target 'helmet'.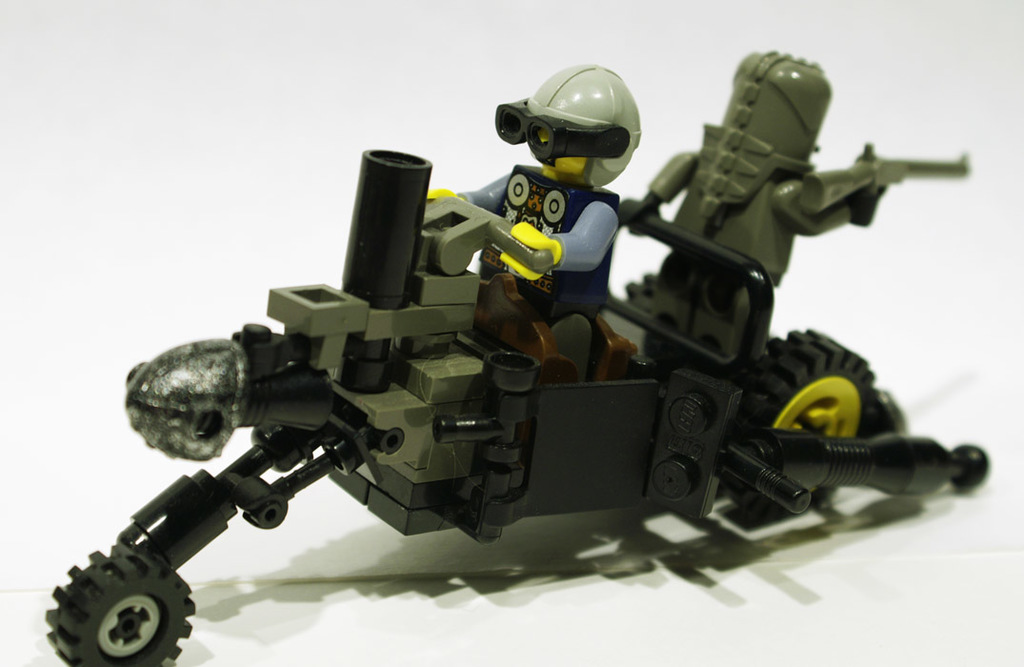
Target region: select_region(503, 68, 658, 181).
